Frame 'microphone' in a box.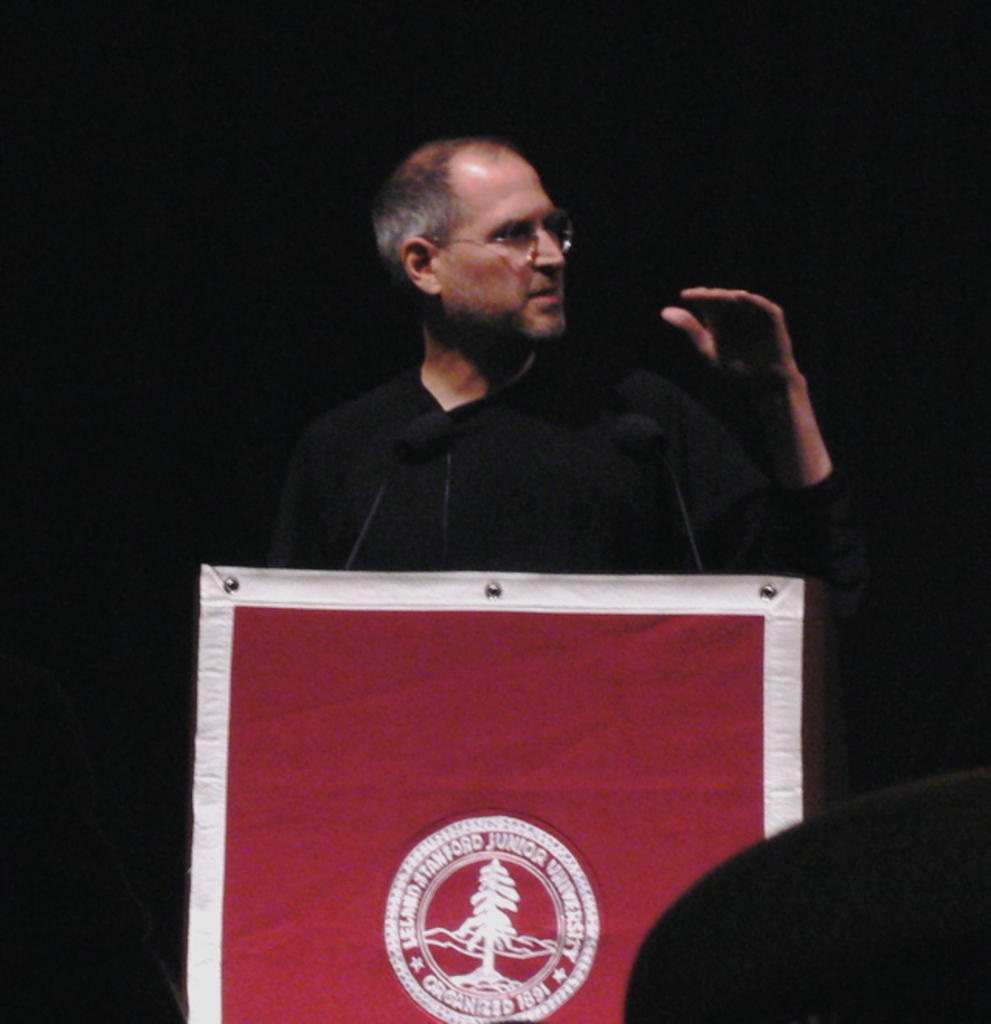
397,403,456,465.
